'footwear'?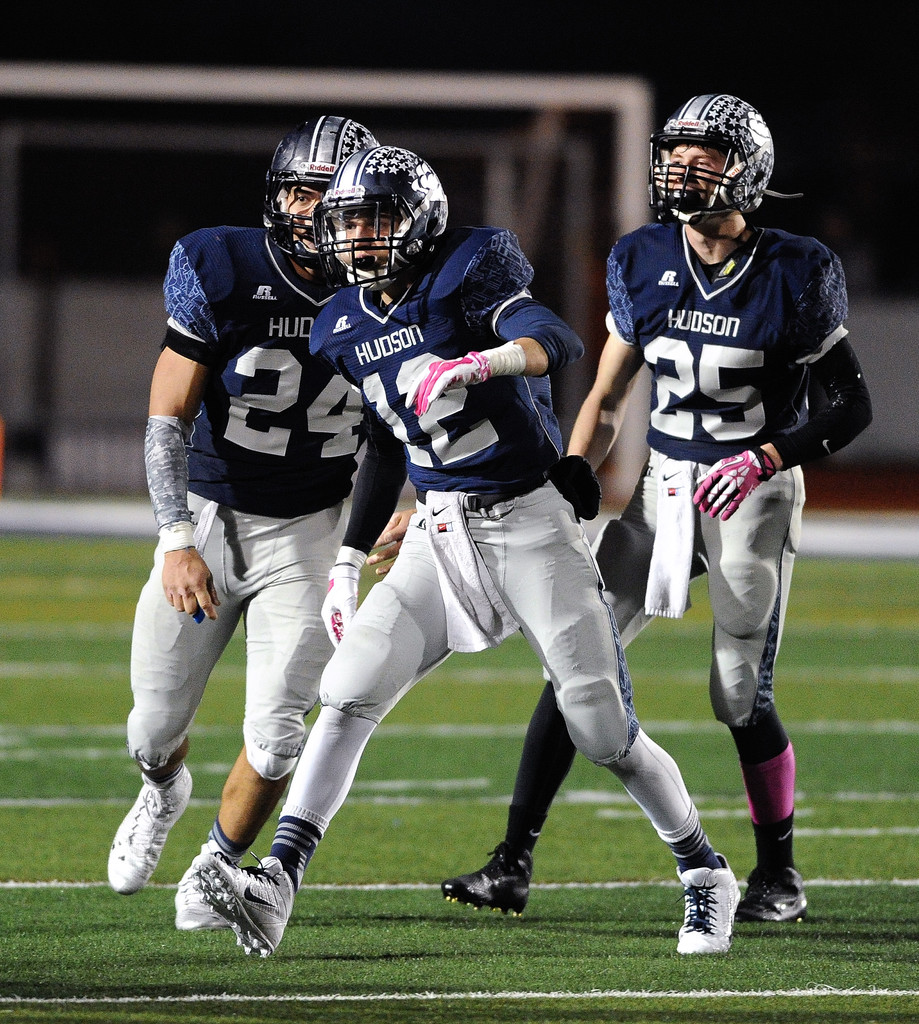
pyautogui.locateOnScreen(738, 867, 808, 922)
